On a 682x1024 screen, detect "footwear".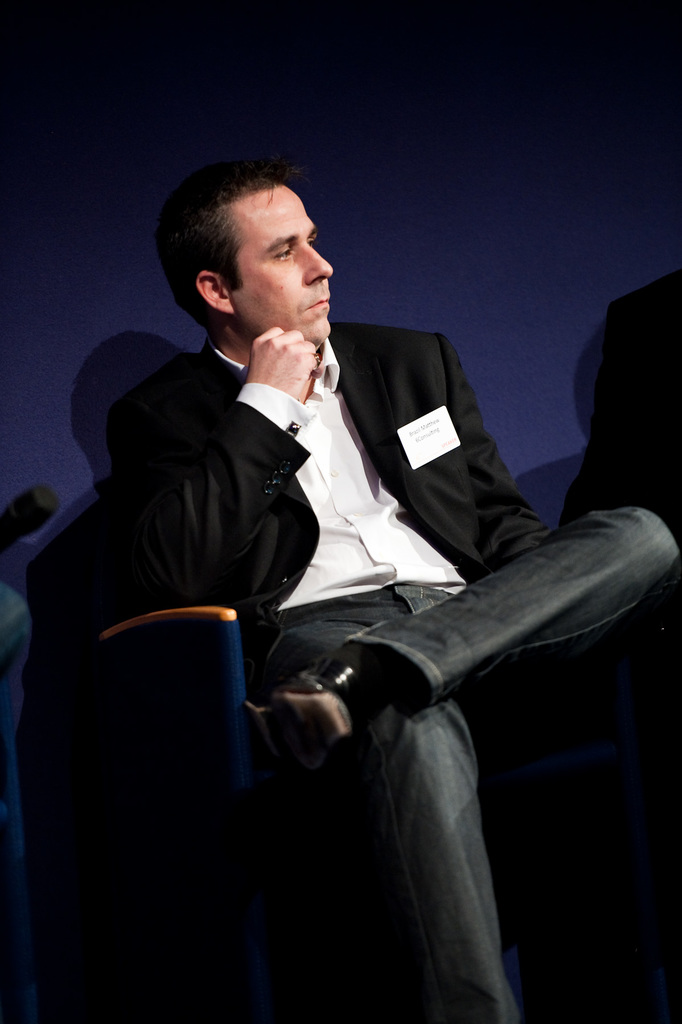
{"left": 243, "top": 662, "right": 369, "bottom": 777}.
